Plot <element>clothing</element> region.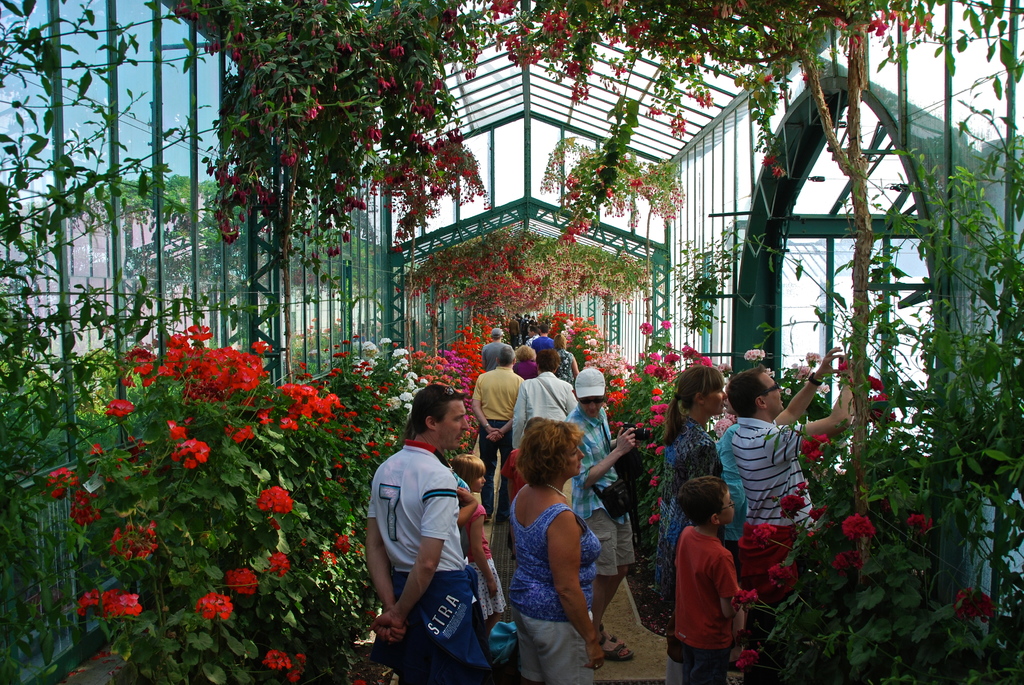
Plotted at {"left": 653, "top": 414, "right": 724, "bottom": 606}.
